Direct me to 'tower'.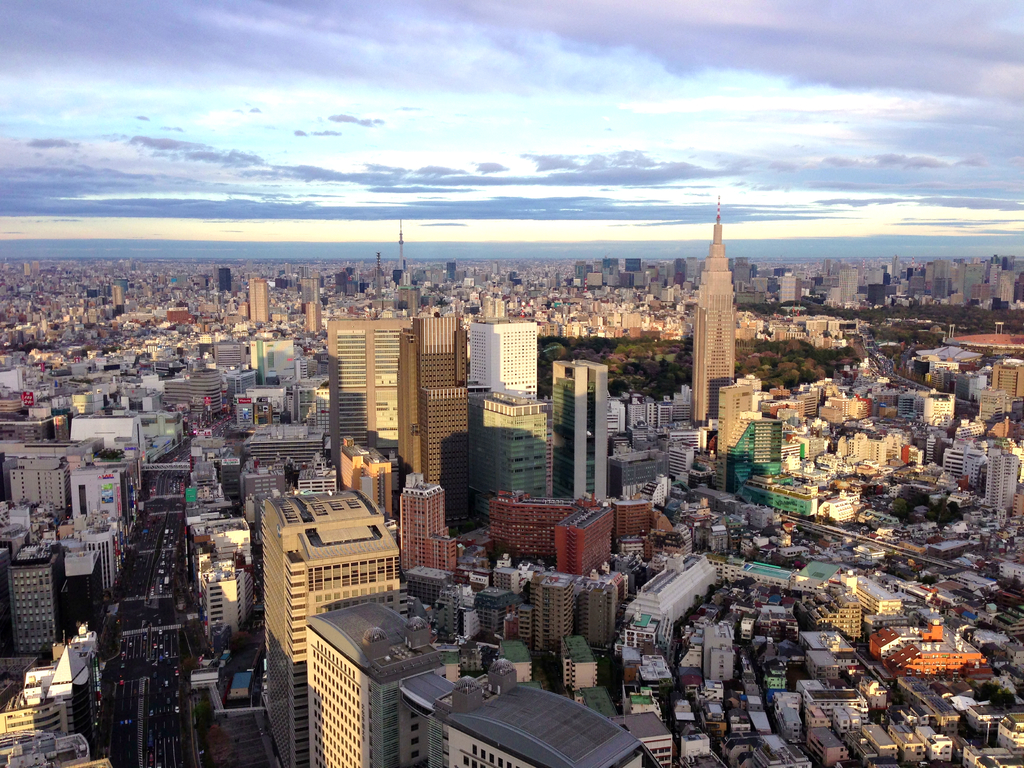
Direction: crop(404, 316, 464, 528).
